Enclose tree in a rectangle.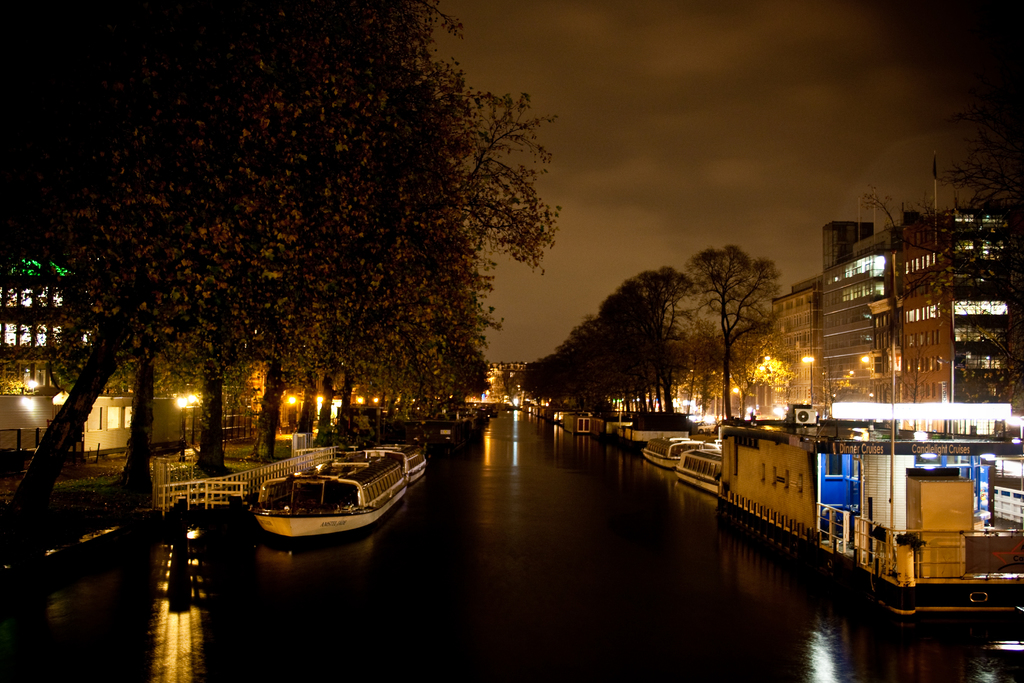
{"x1": 73, "y1": 30, "x2": 578, "y2": 420}.
